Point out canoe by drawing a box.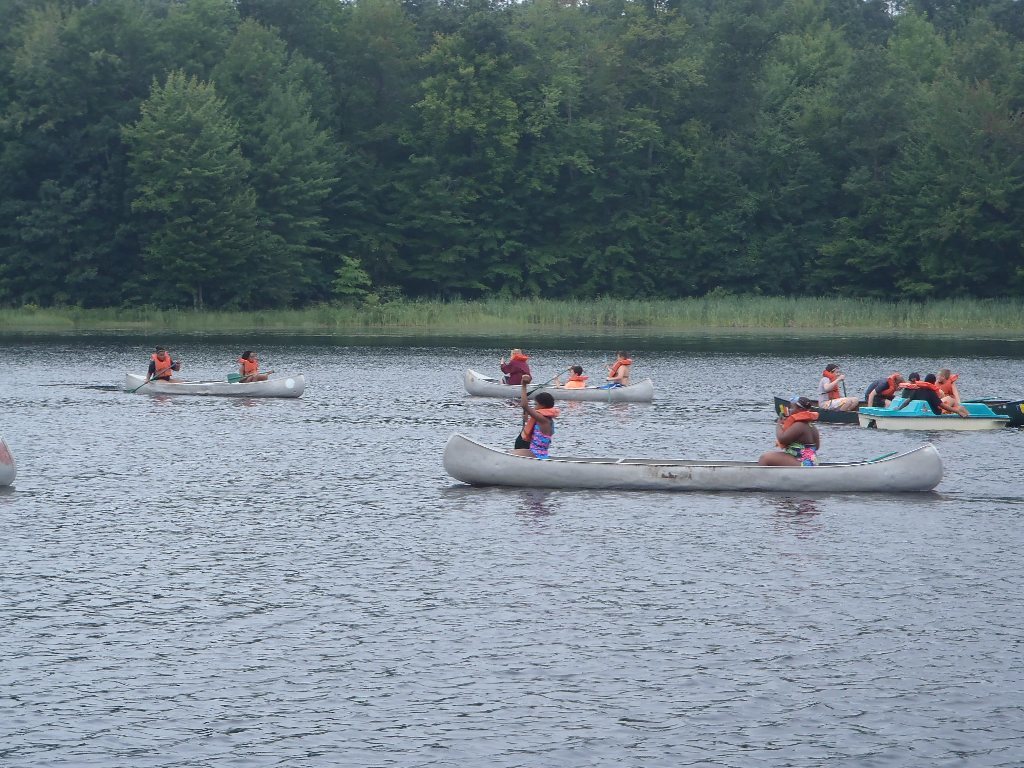
[442, 434, 932, 484].
